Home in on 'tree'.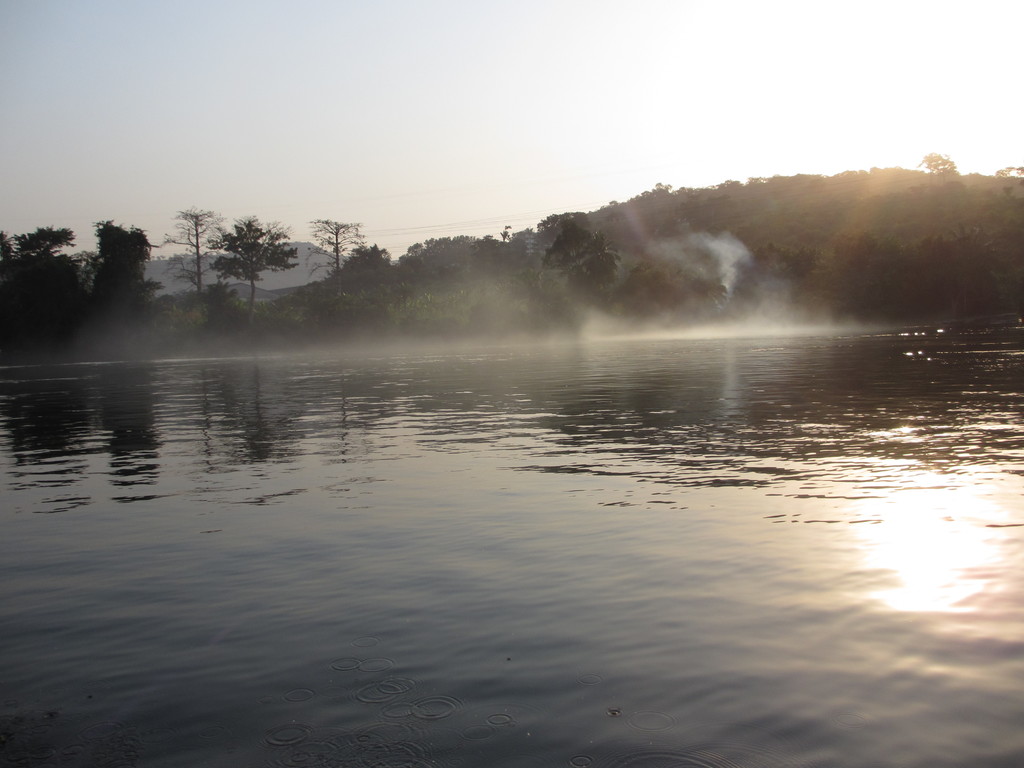
Homed in at [308,222,362,298].
